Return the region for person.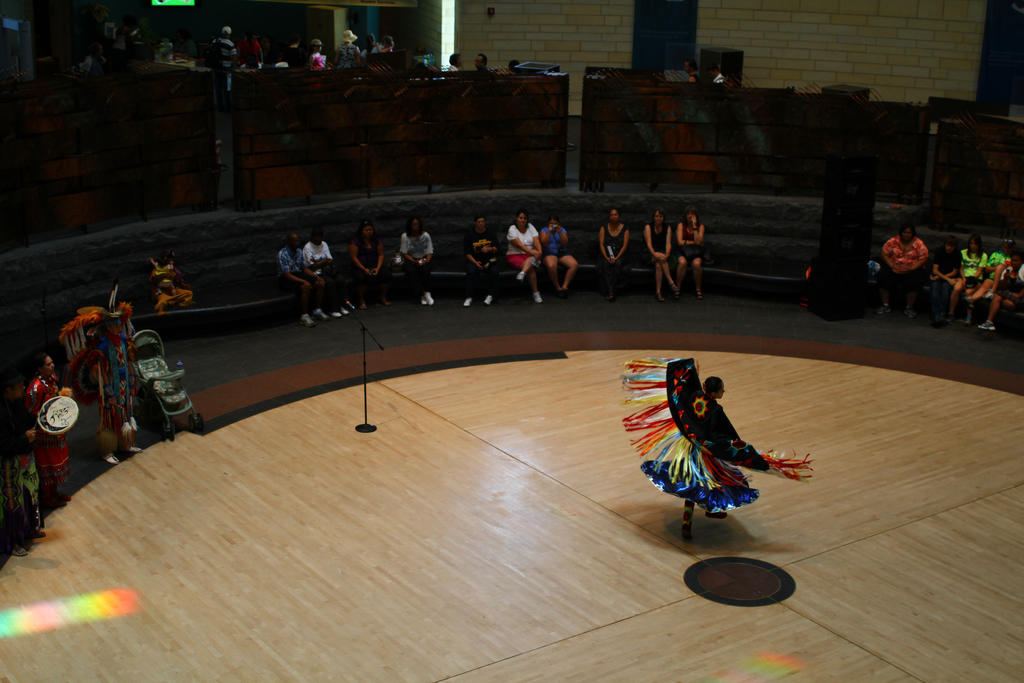
399:217:435:305.
